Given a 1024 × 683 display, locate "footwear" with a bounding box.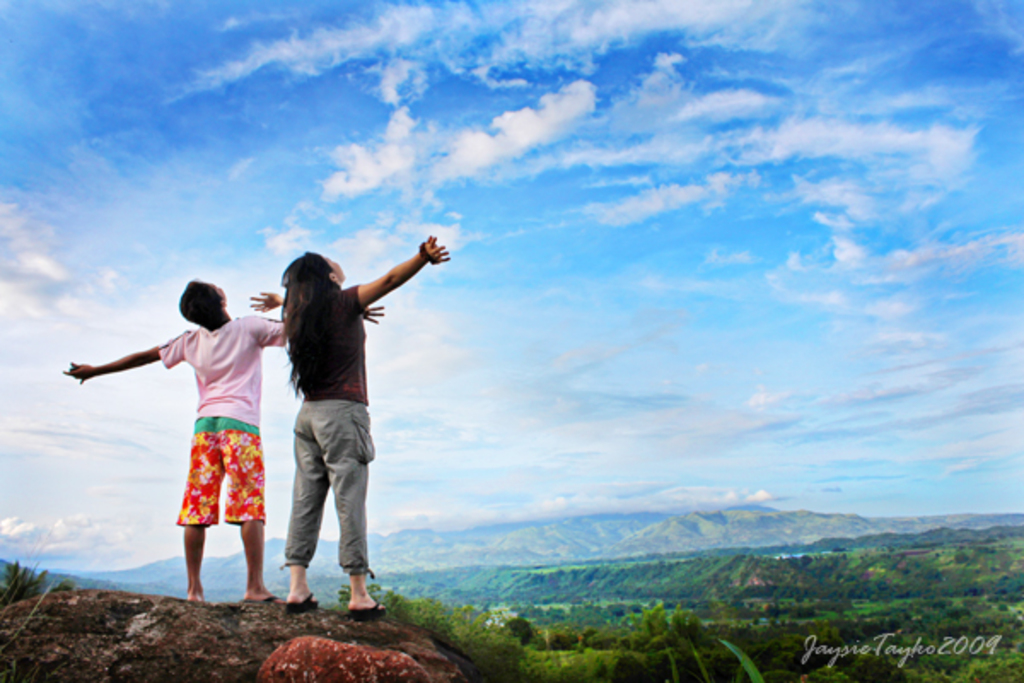
Located: l=346, t=598, r=389, b=623.
